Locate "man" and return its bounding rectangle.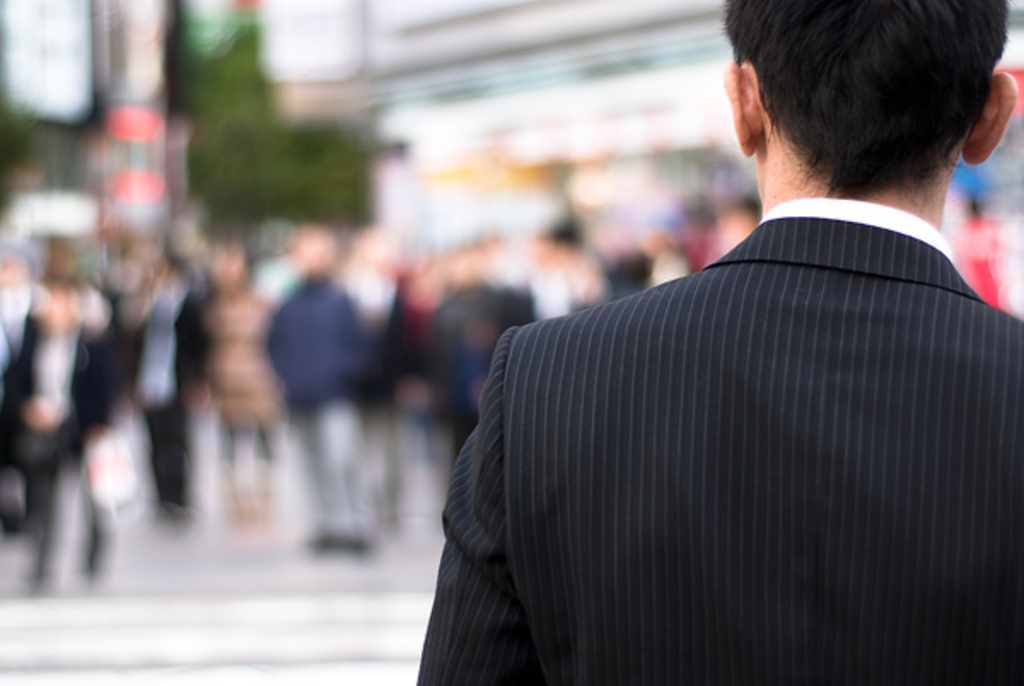
x1=435 y1=34 x2=1023 y2=660.
